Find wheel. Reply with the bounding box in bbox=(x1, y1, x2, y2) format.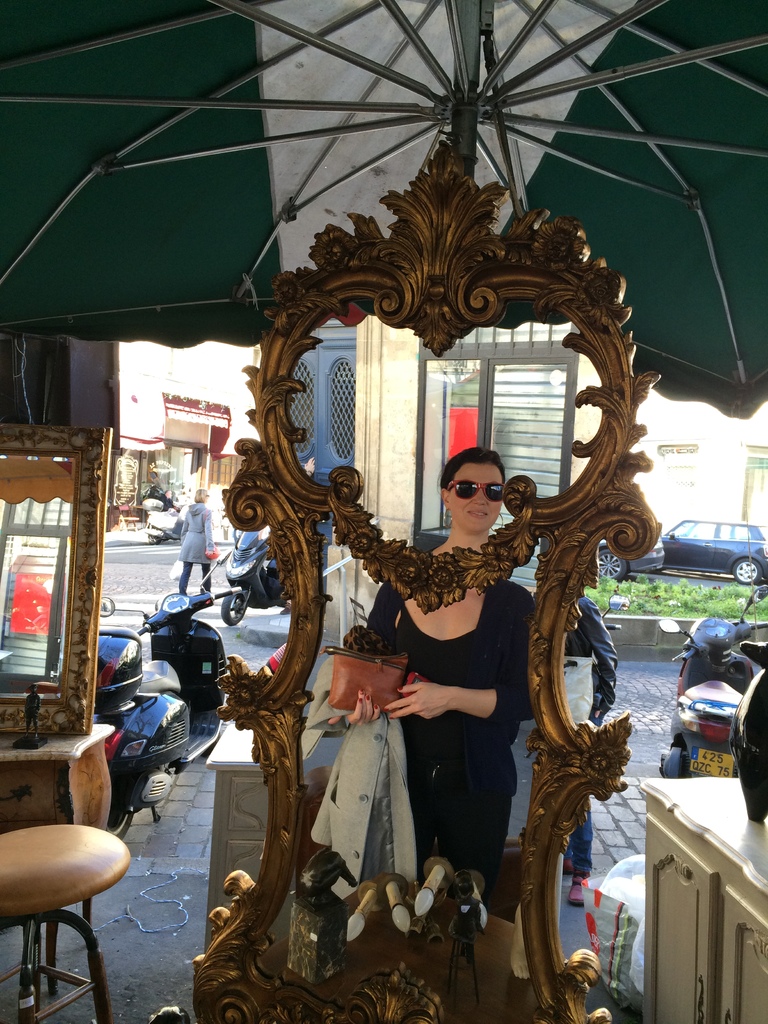
bbox=(662, 744, 686, 782).
